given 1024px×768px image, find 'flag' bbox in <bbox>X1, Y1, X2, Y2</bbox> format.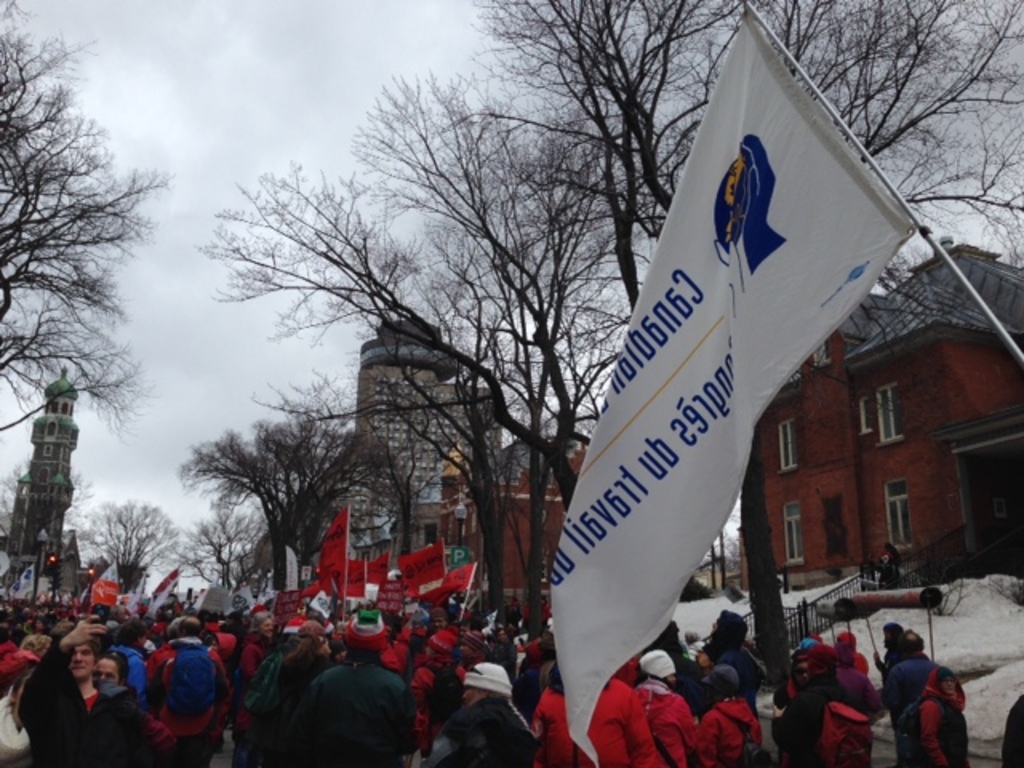
<bbox>434, 560, 474, 597</bbox>.
